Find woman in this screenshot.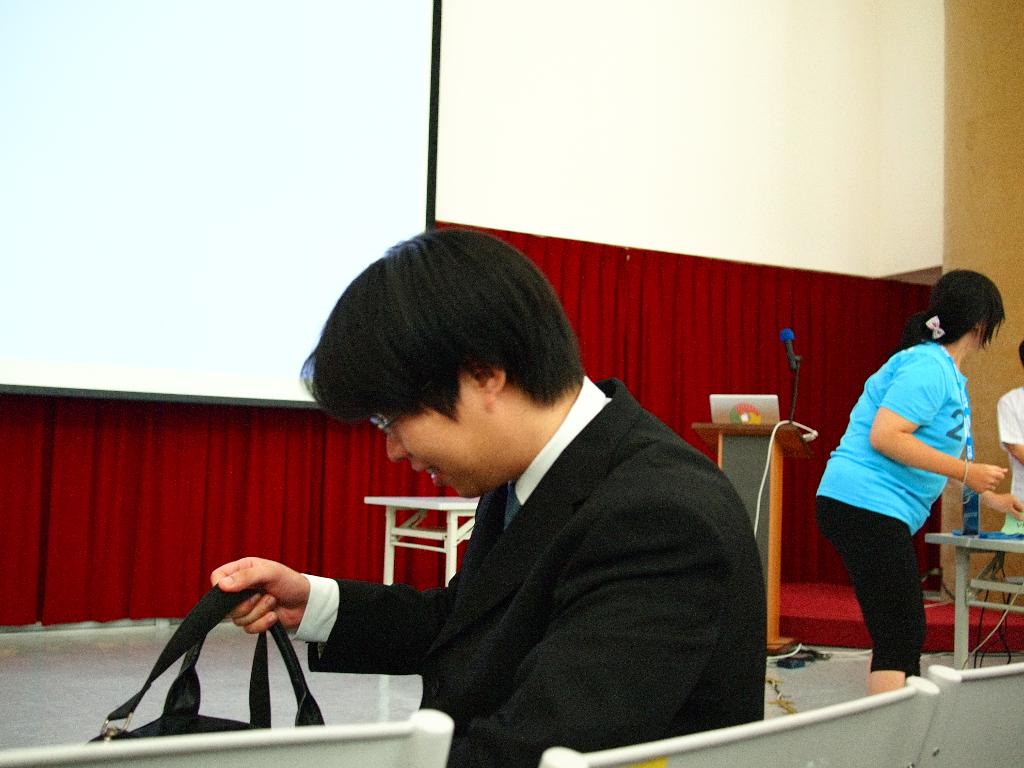
The bounding box for woman is box=[812, 291, 995, 680].
